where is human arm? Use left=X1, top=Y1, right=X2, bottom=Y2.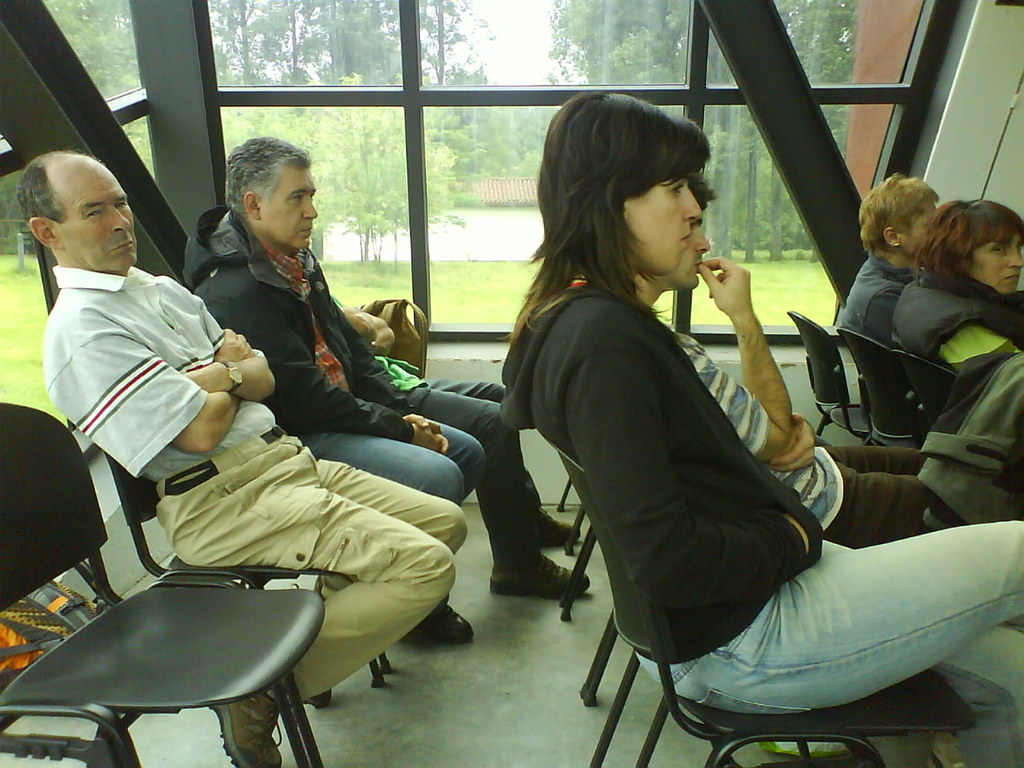
left=579, top=330, right=814, bottom=610.
